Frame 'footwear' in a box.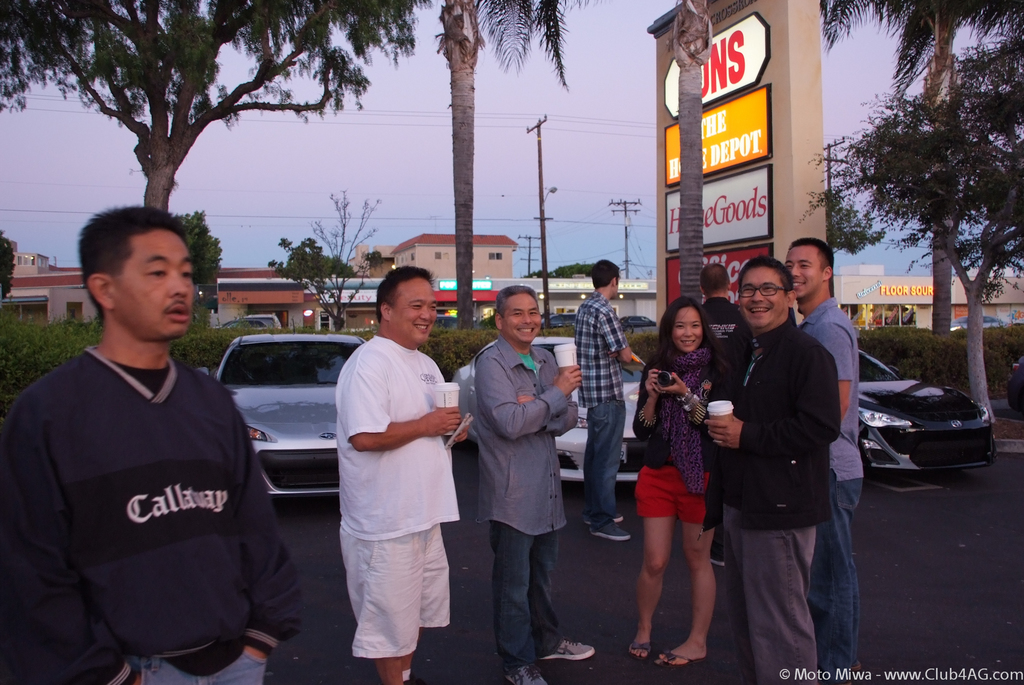
627 631 653 664.
